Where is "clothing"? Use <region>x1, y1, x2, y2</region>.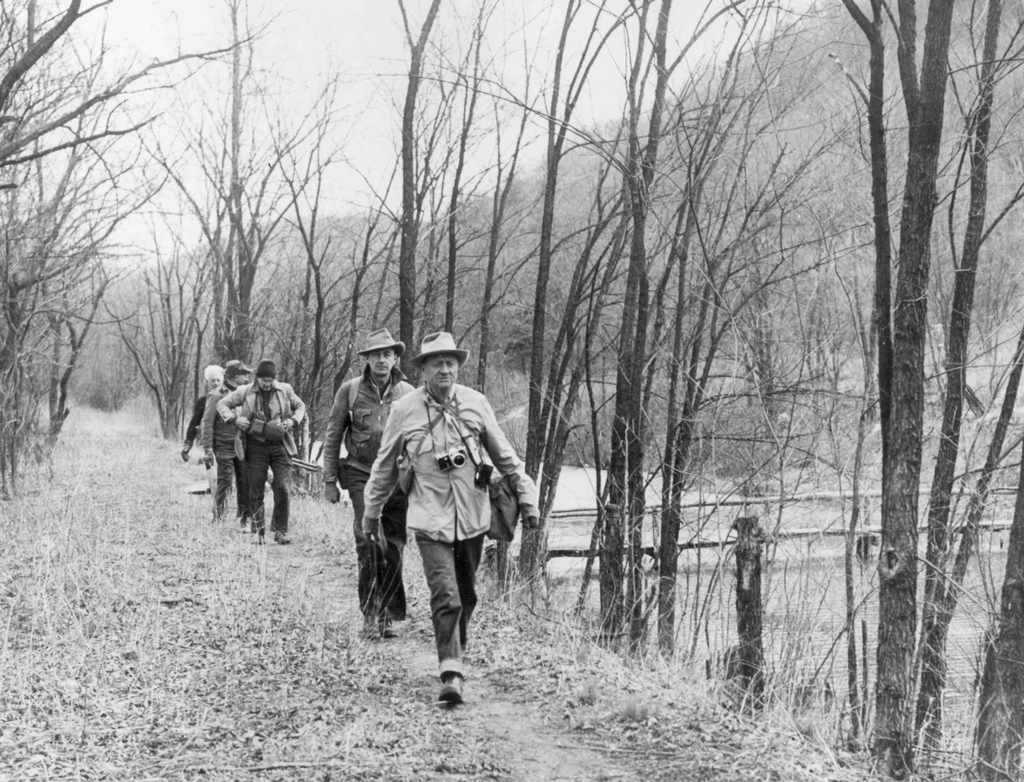
<region>319, 364, 416, 621</region>.
